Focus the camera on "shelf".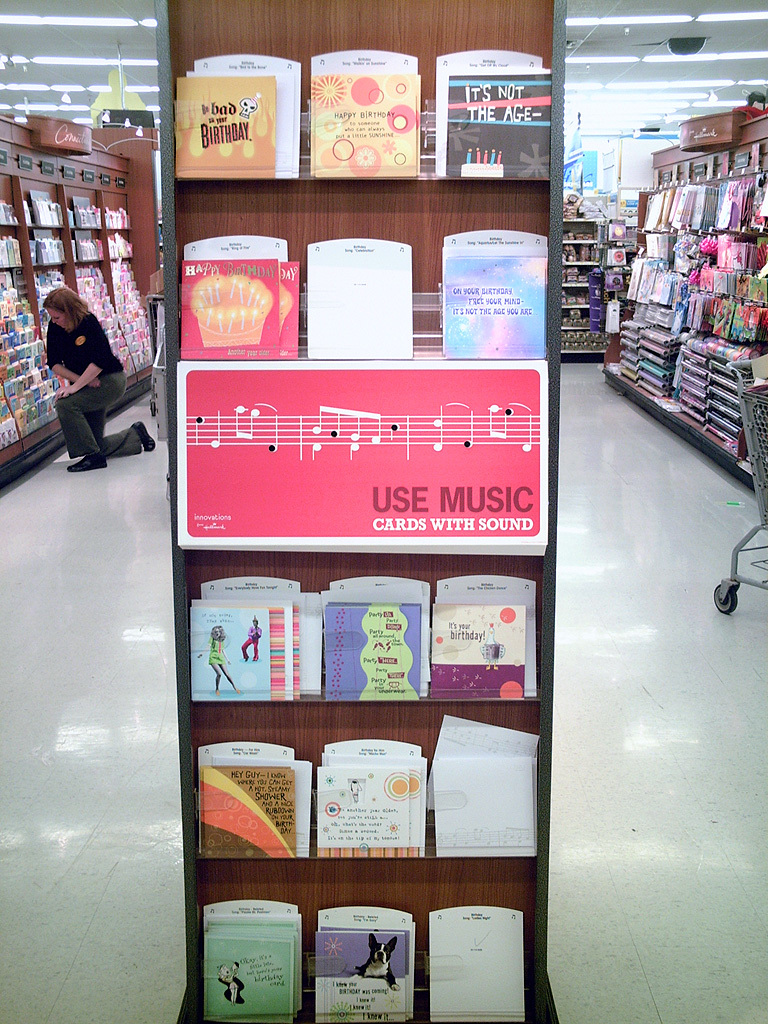
Focus region: (x1=5, y1=172, x2=165, y2=383).
